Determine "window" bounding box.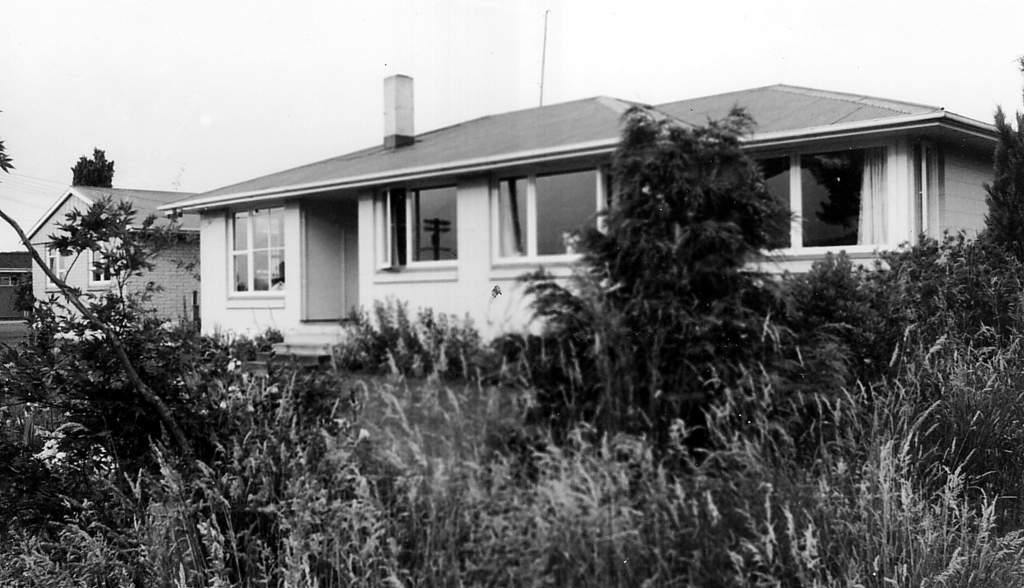
Determined: 484:166:611:265.
